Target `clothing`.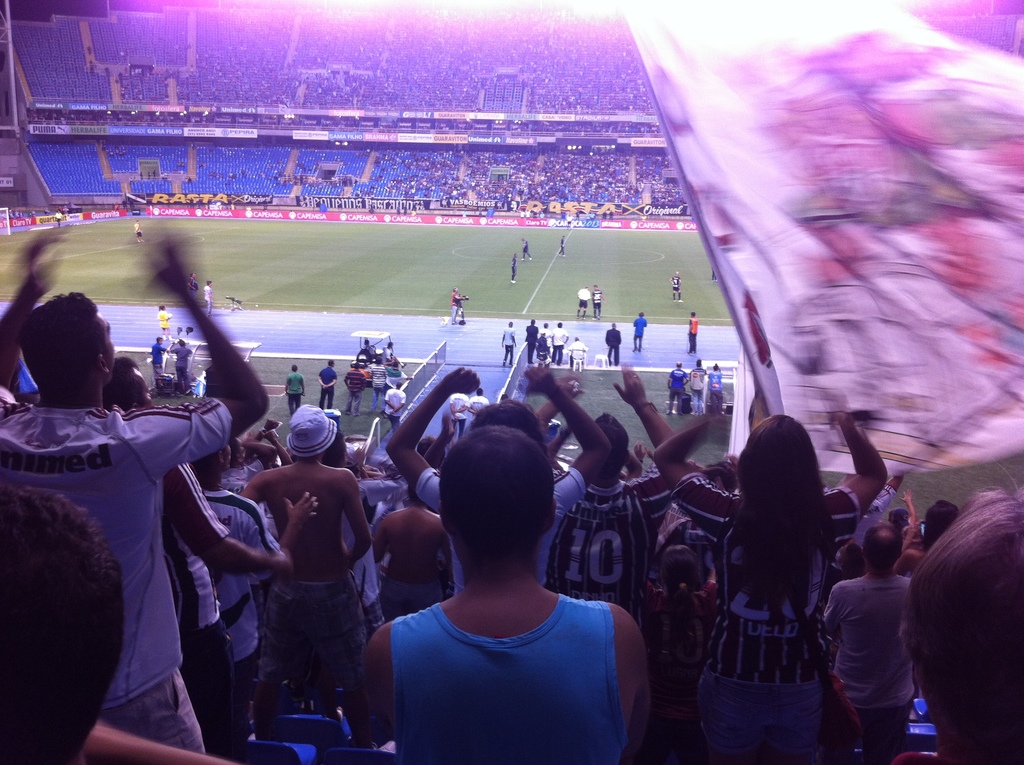
Target region: (left=703, top=449, right=847, bottom=736).
